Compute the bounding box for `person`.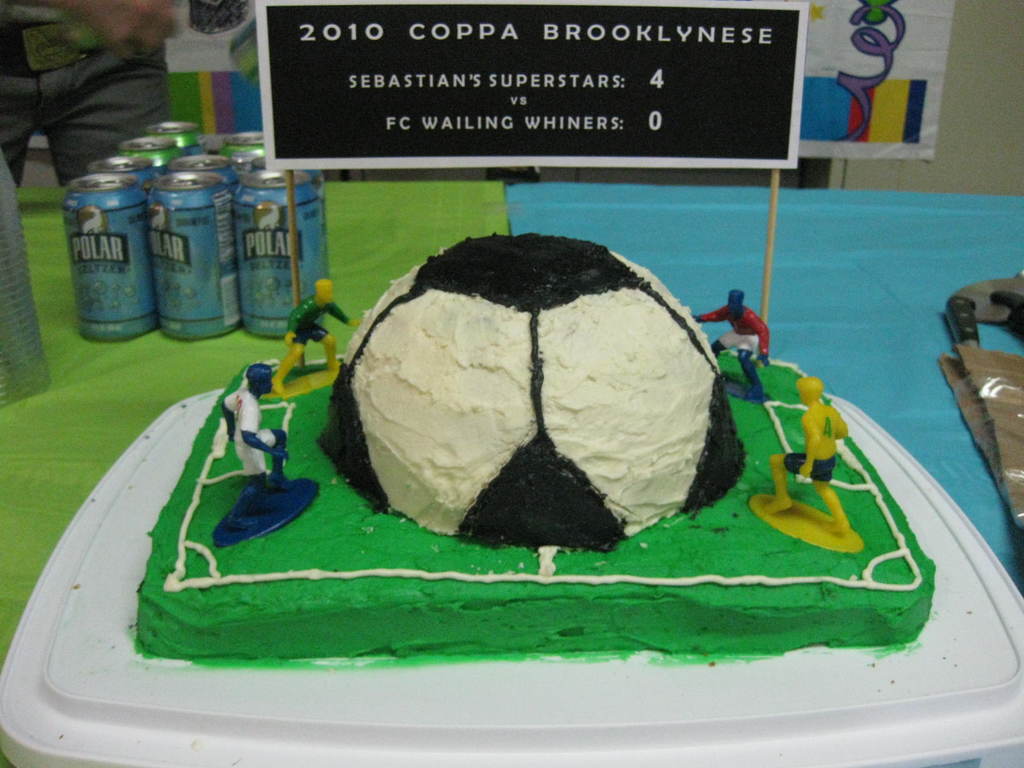
bbox=[218, 360, 290, 511].
